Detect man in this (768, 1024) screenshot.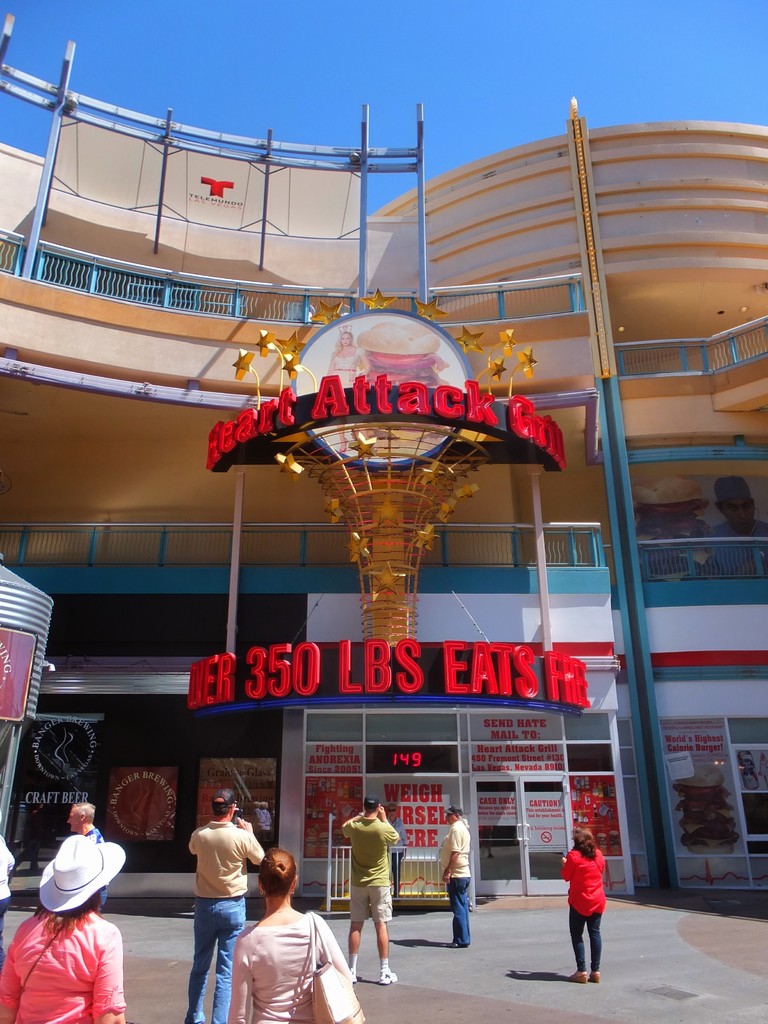
Detection: BBox(340, 799, 398, 988).
